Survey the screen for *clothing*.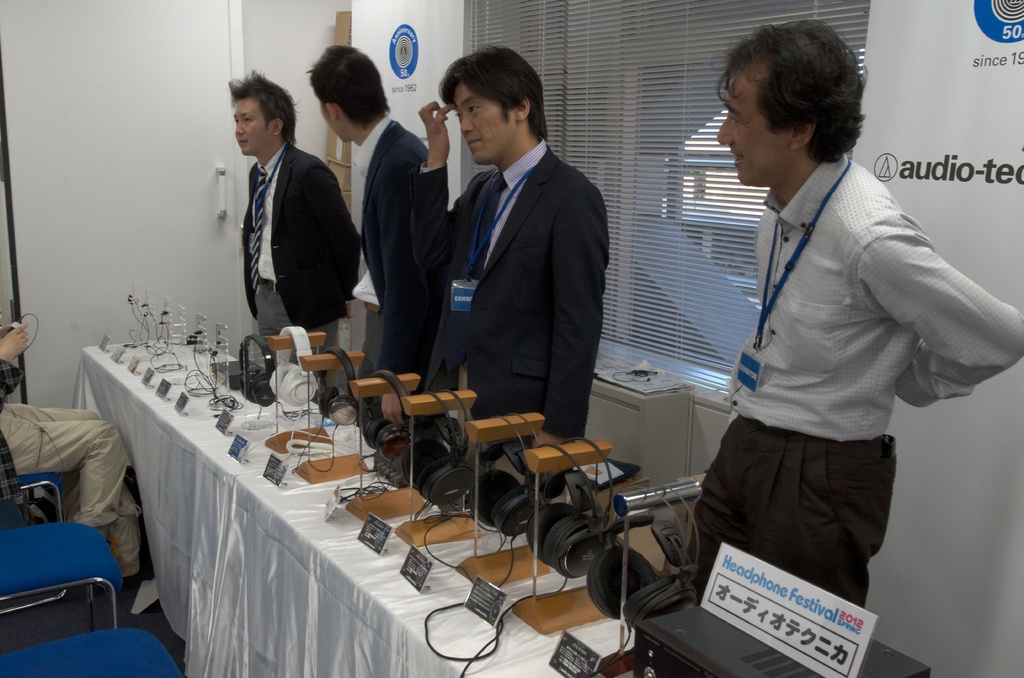
Survey found: rect(351, 141, 444, 422).
